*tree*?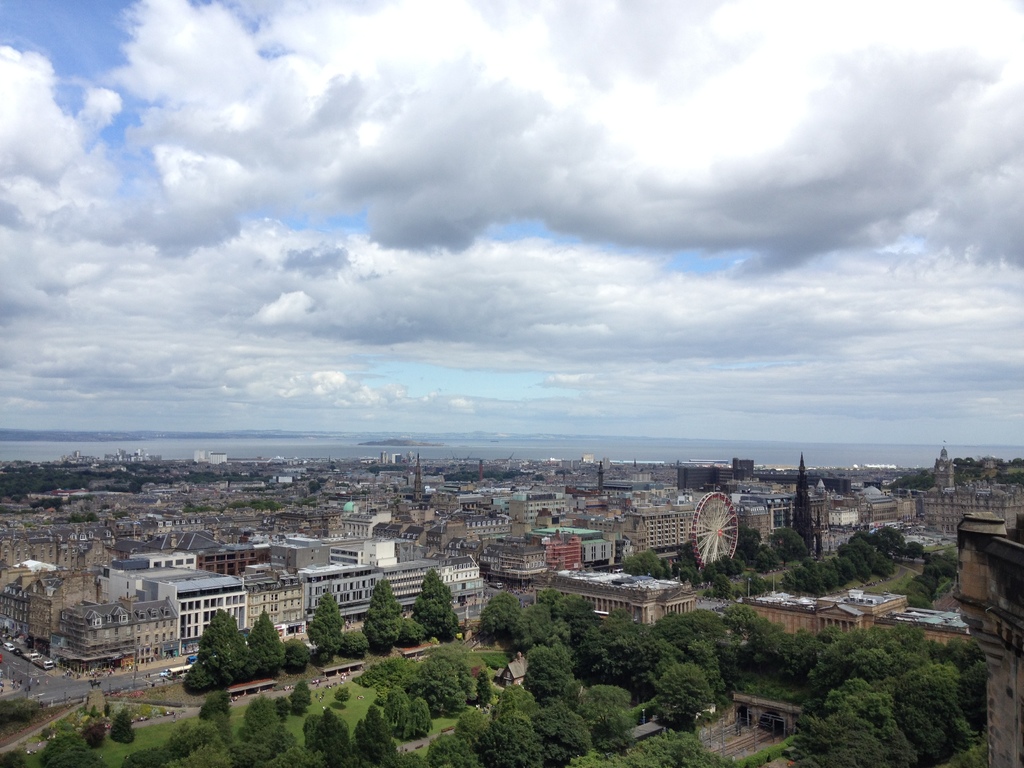
Rect(82, 717, 106, 751)
